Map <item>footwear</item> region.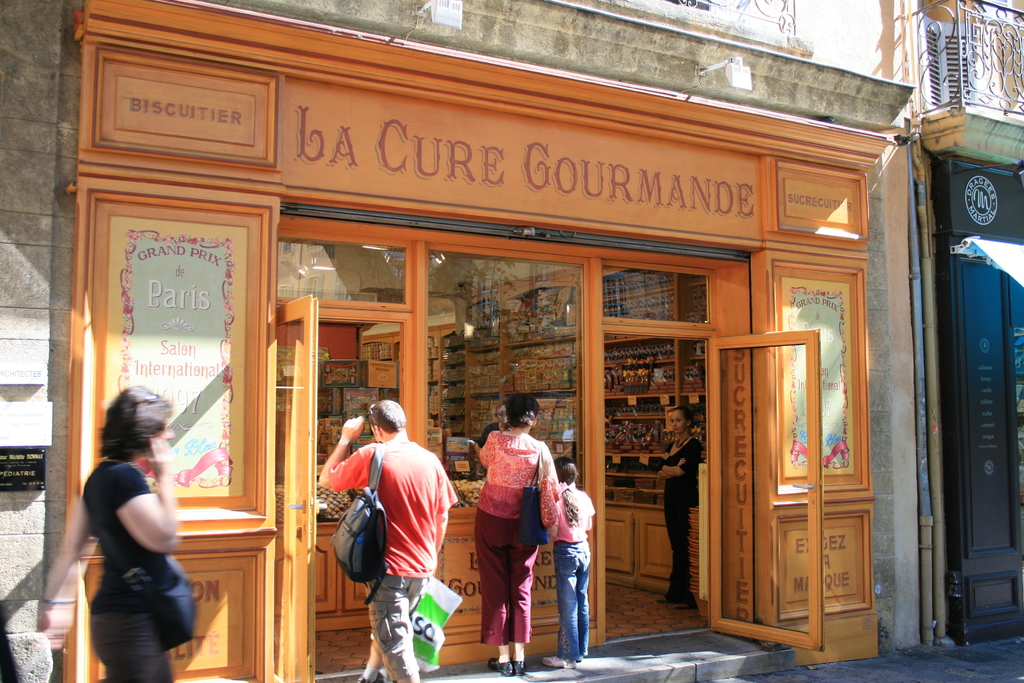
Mapped to [488,657,514,680].
